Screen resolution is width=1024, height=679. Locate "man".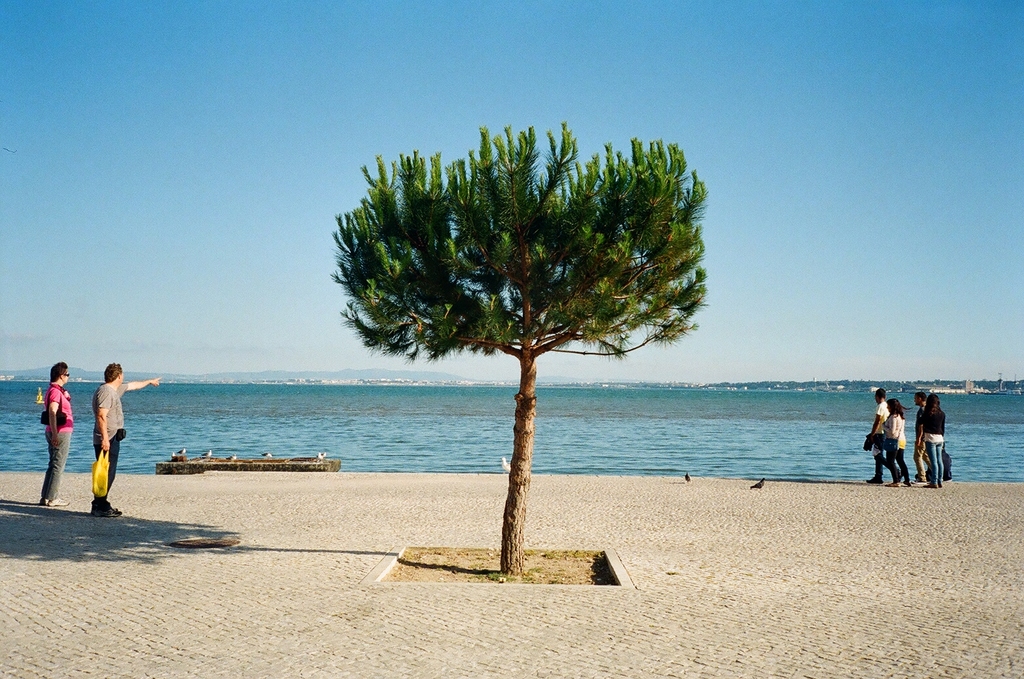
BBox(77, 361, 124, 502).
